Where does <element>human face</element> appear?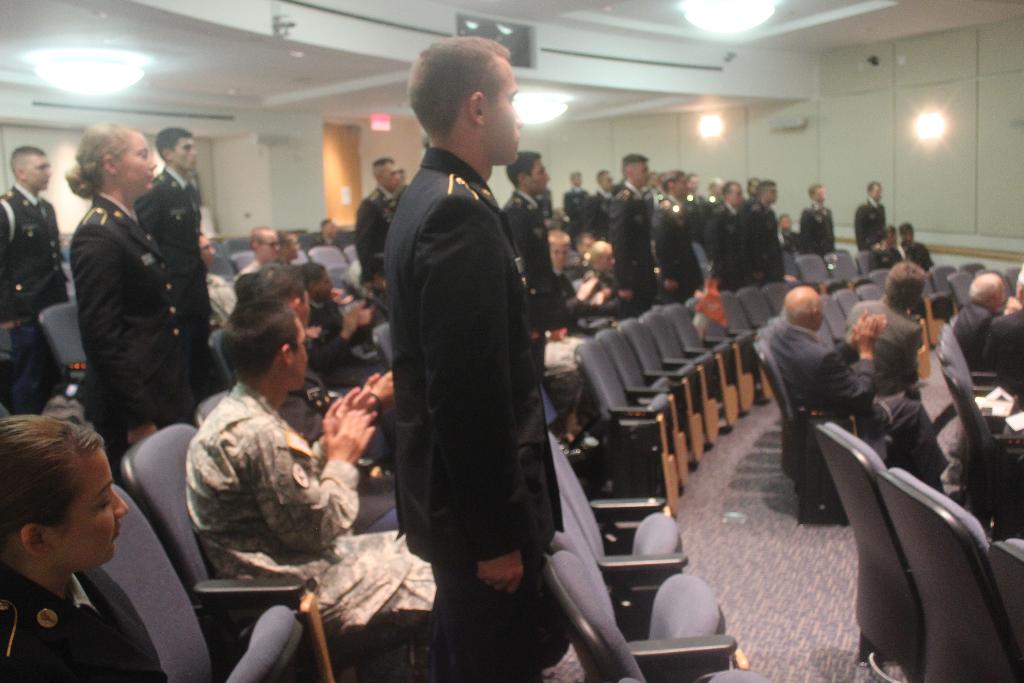
Appears at bbox=[525, 158, 548, 195].
